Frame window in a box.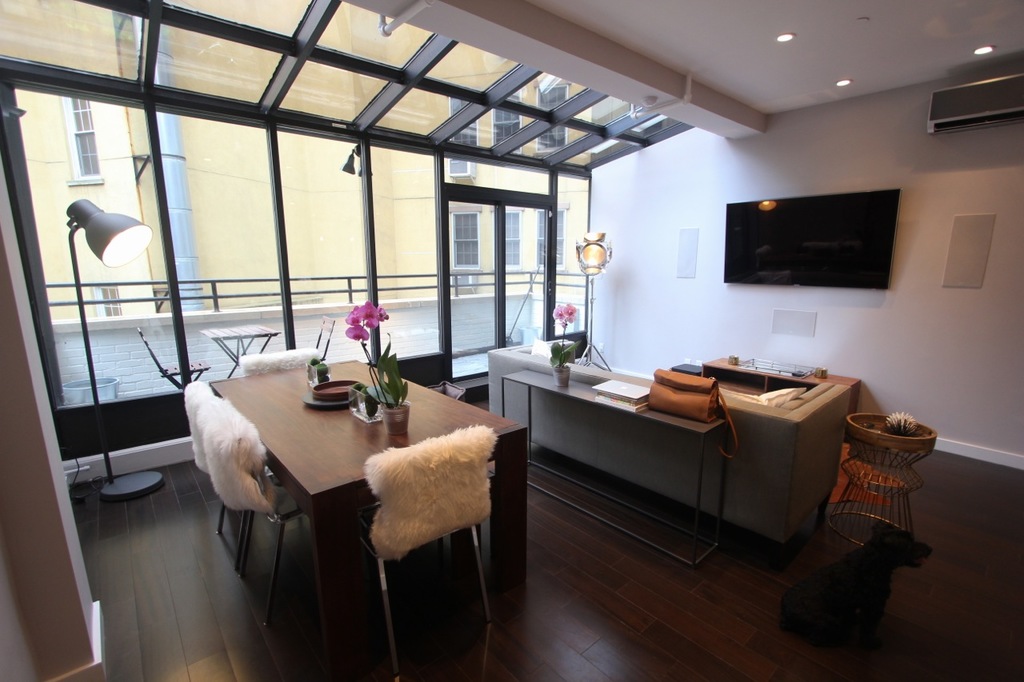
(446,204,482,273).
